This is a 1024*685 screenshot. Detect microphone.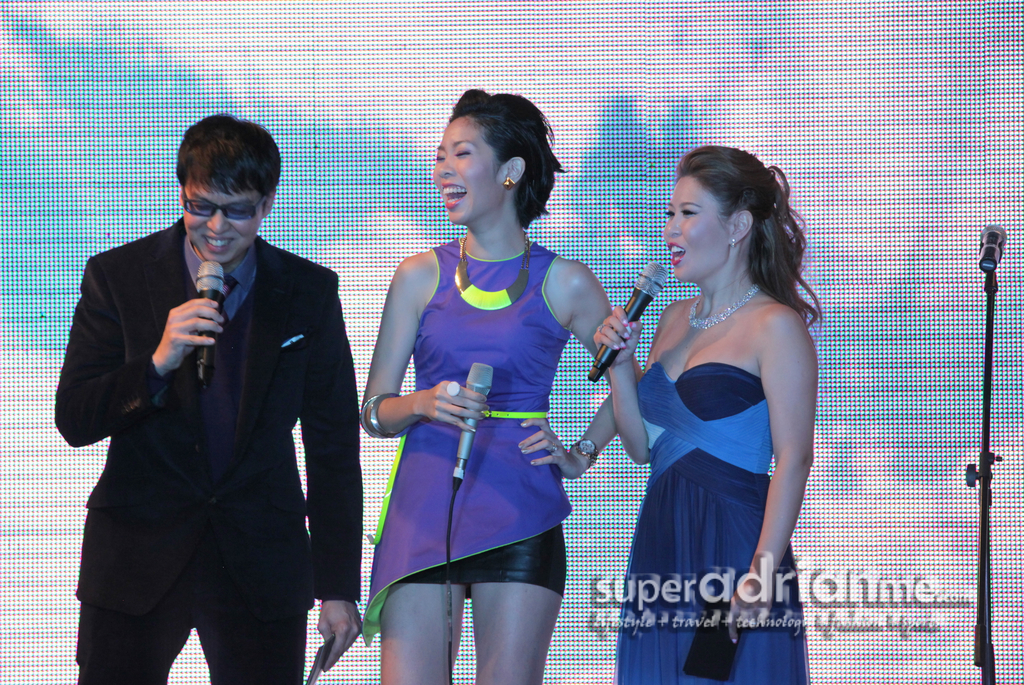
box=[452, 362, 496, 485].
